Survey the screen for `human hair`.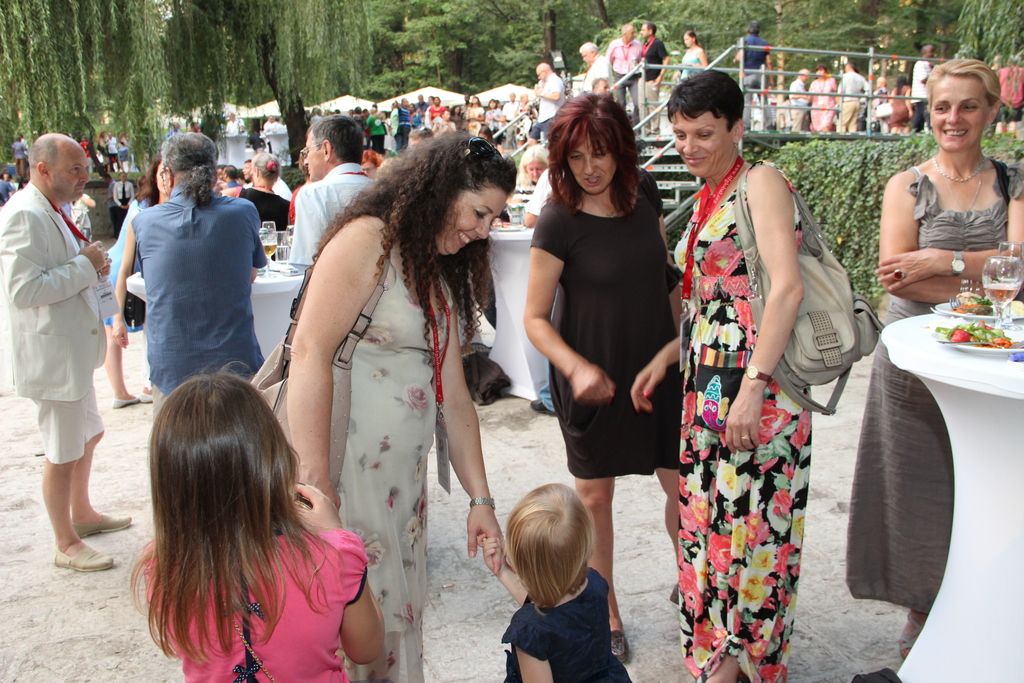
Survey found: detection(896, 78, 909, 93).
